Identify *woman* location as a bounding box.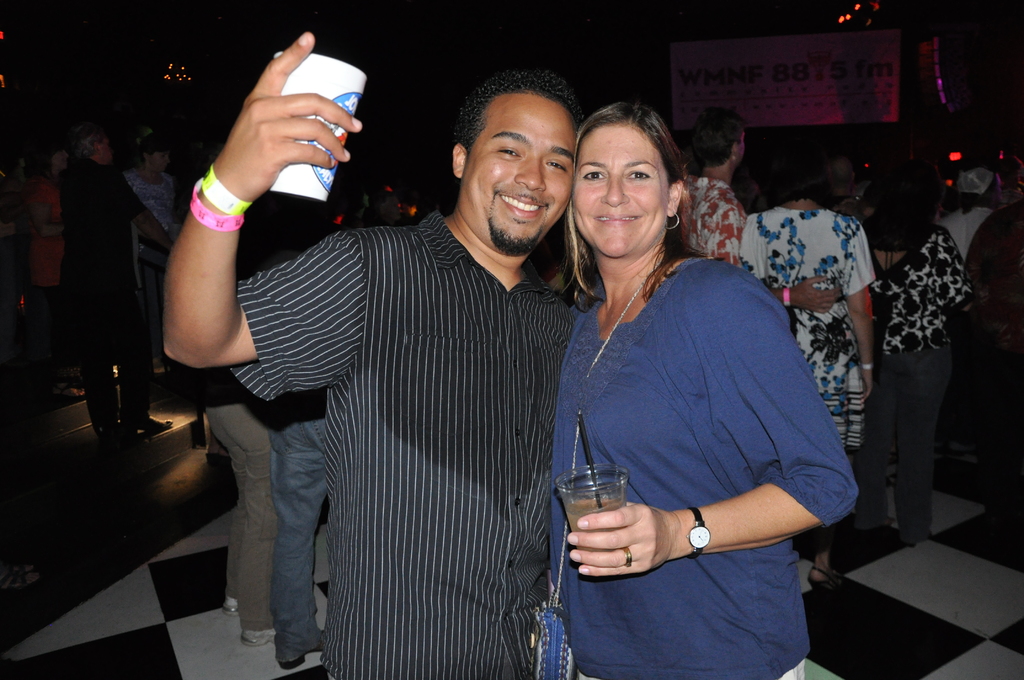
bbox=[129, 120, 182, 289].
